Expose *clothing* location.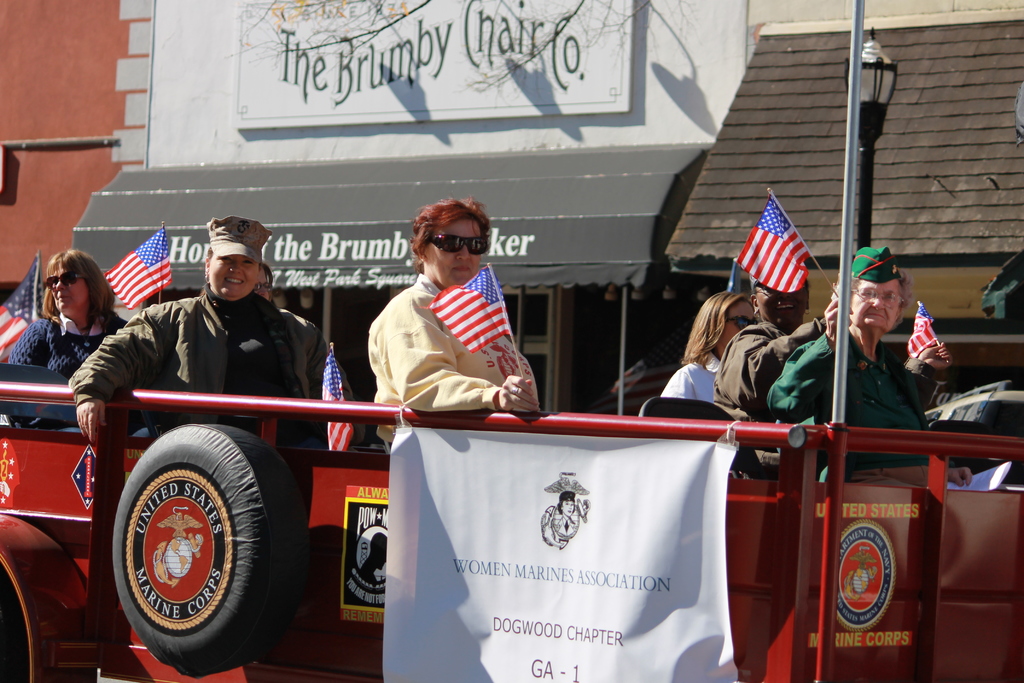
Exposed at left=658, top=353, right=722, bottom=403.
